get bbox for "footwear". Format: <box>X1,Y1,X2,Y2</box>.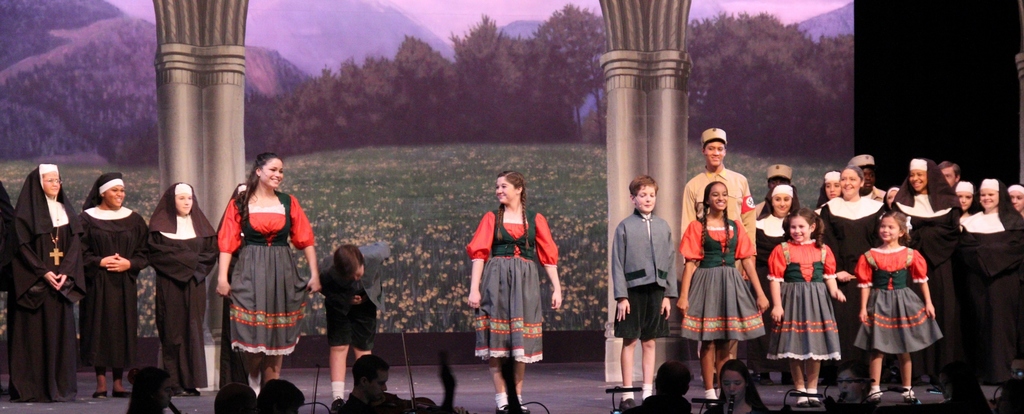
<box>618,397,636,411</box>.
